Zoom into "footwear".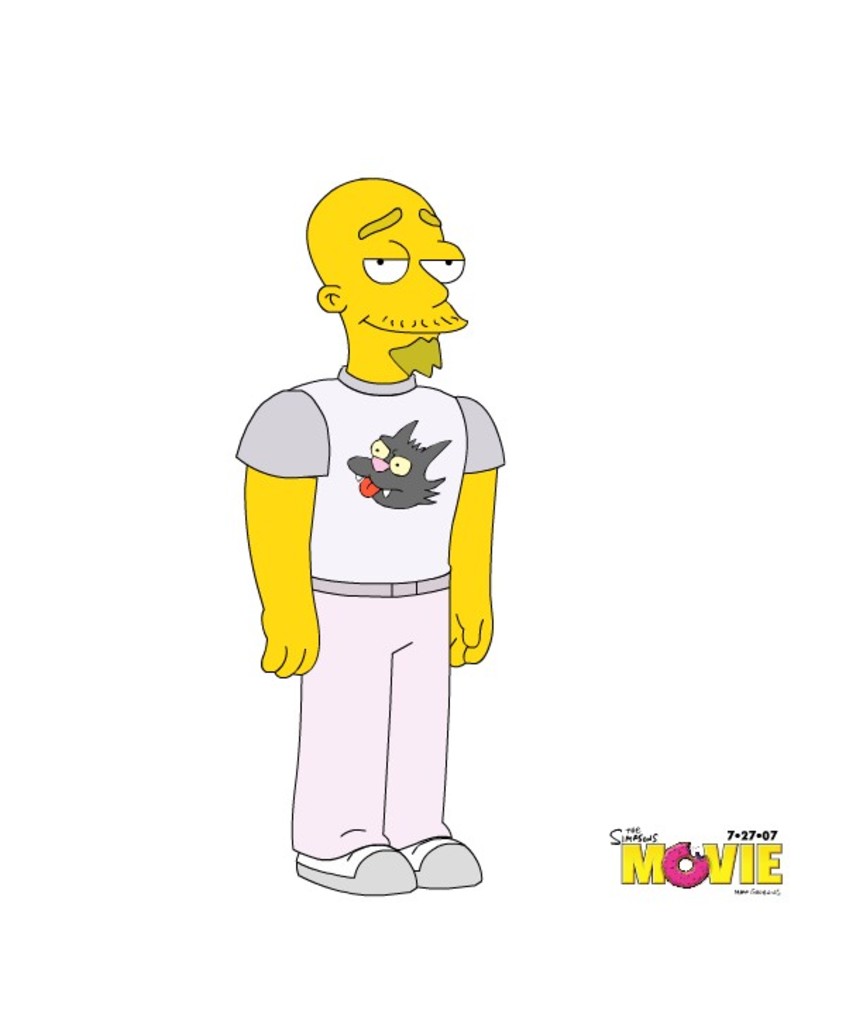
Zoom target: <region>295, 851, 412, 896</region>.
